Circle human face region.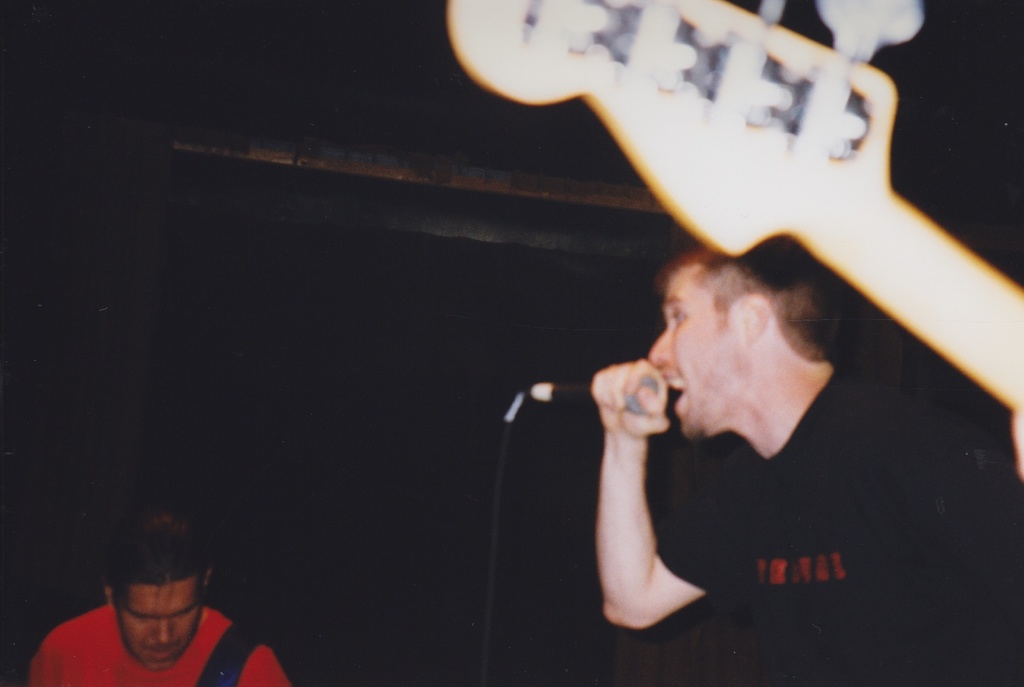
Region: (x1=118, y1=575, x2=205, y2=671).
